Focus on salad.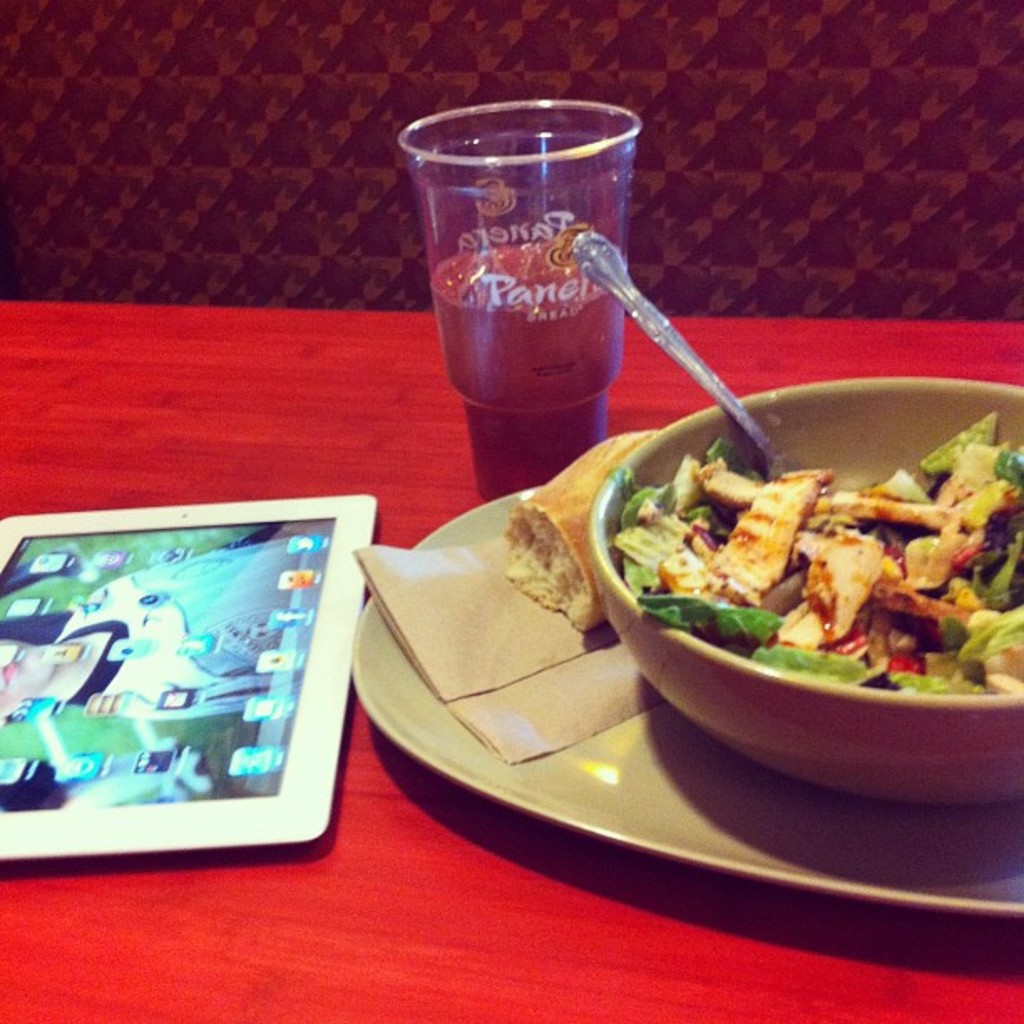
Focused at <box>607,408,1022,704</box>.
